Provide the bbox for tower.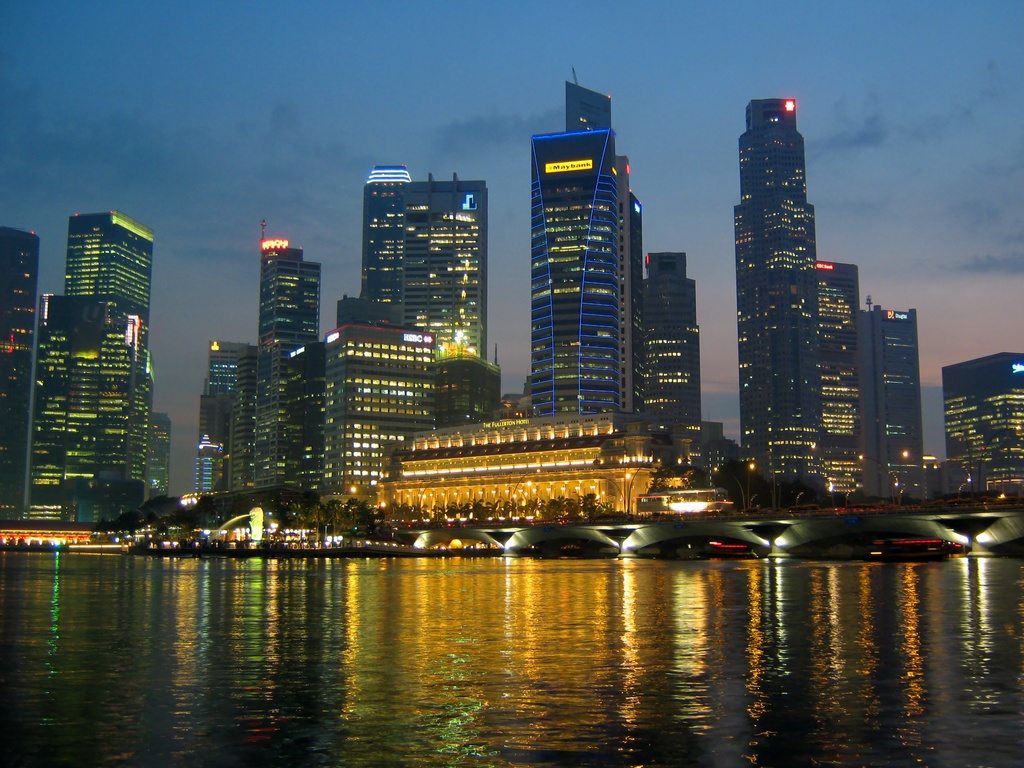
left=136, top=409, right=168, bottom=503.
